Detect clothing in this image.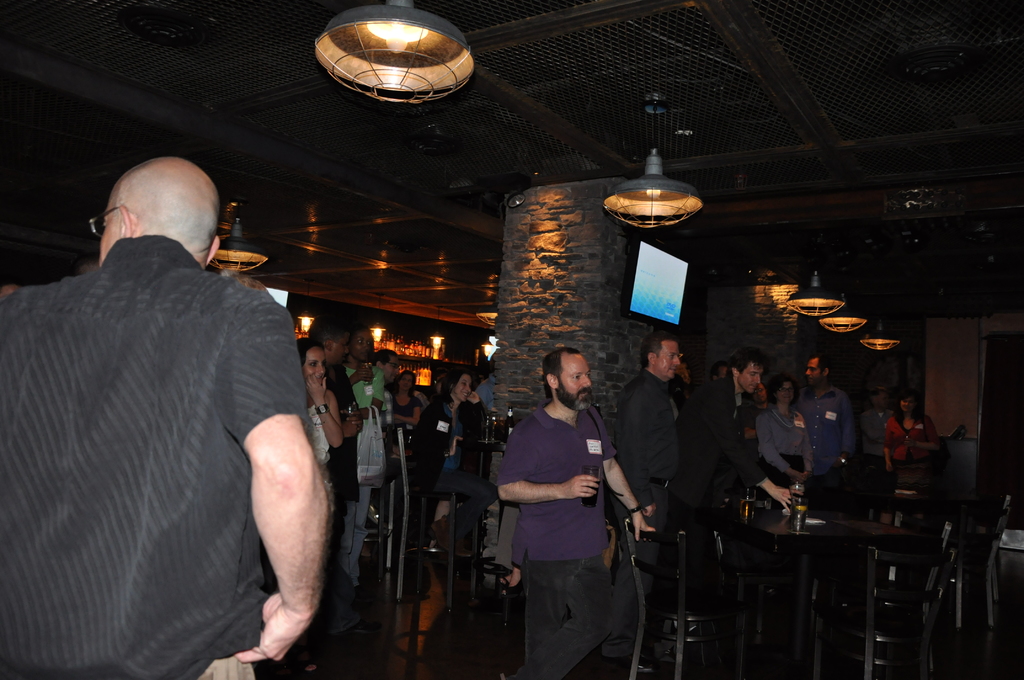
Detection: [left=312, top=345, right=504, bottom=578].
